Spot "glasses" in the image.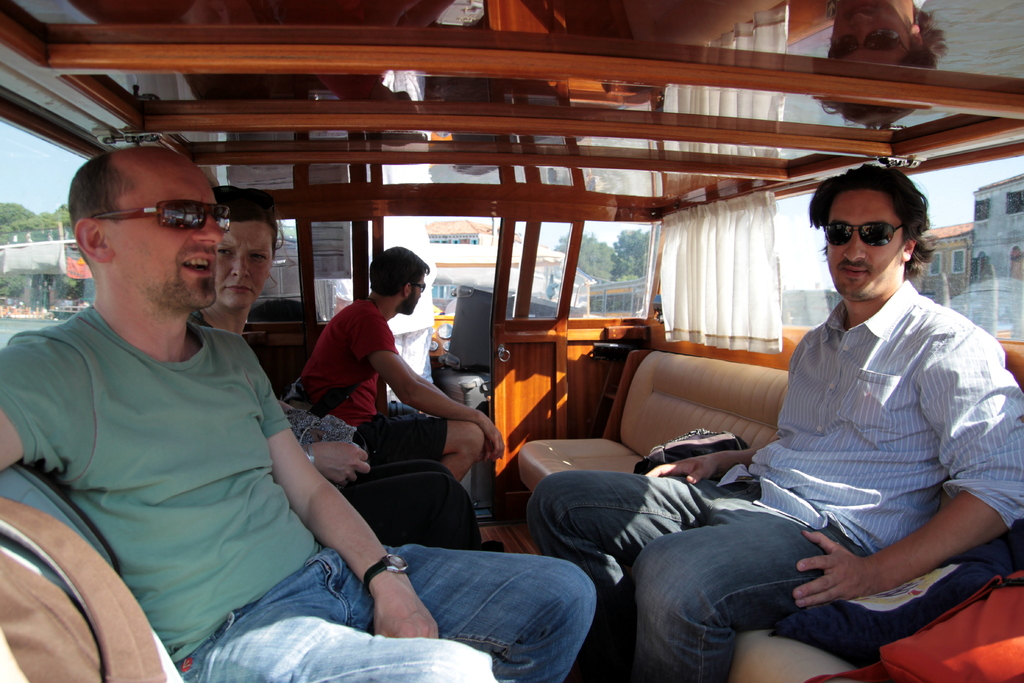
"glasses" found at bbox=[93, 197, 233, 233].
